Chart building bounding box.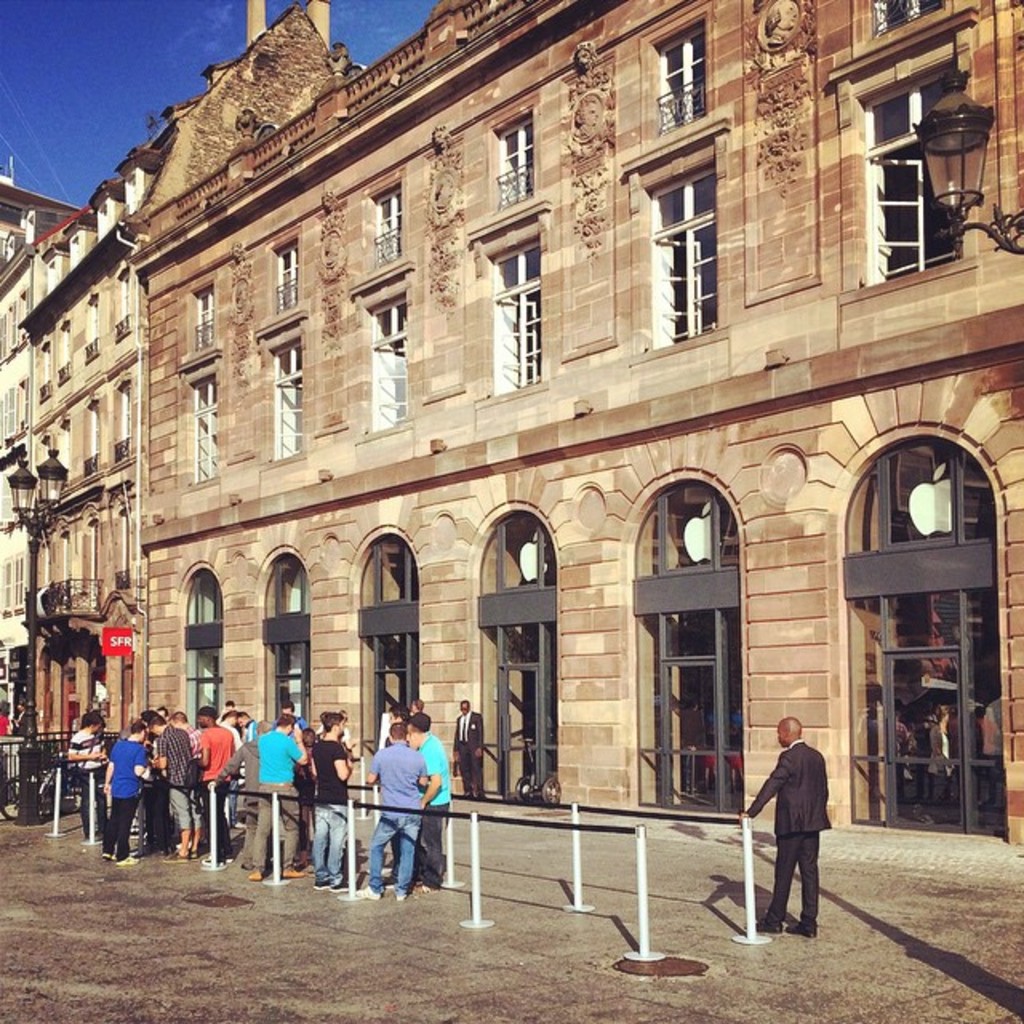
Charted: left=136, top=0, right=1022, bottom=856.
